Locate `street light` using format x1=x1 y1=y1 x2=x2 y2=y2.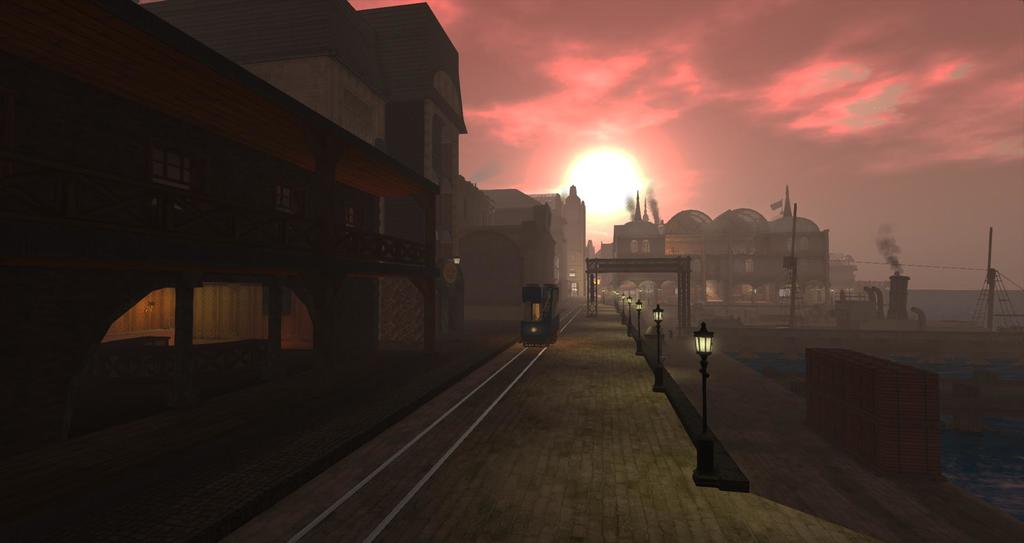
x1=652 y1=307 x2=666 y2=364.
